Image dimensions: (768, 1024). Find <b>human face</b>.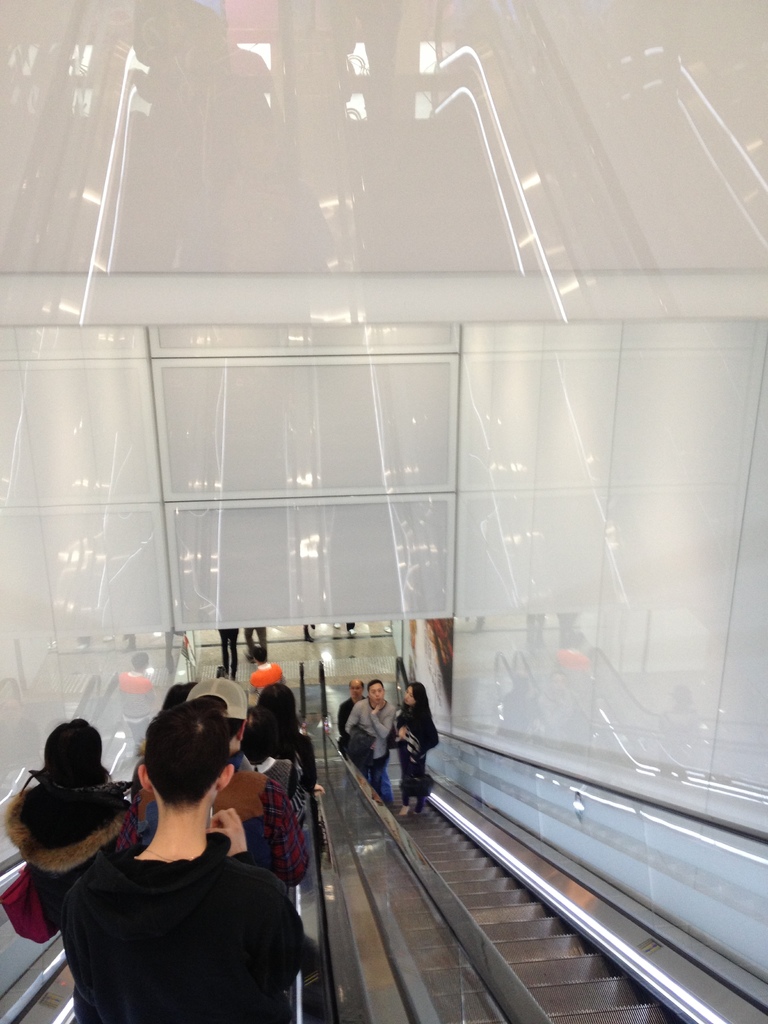
<region>349, 678, 364, 701</region>.
